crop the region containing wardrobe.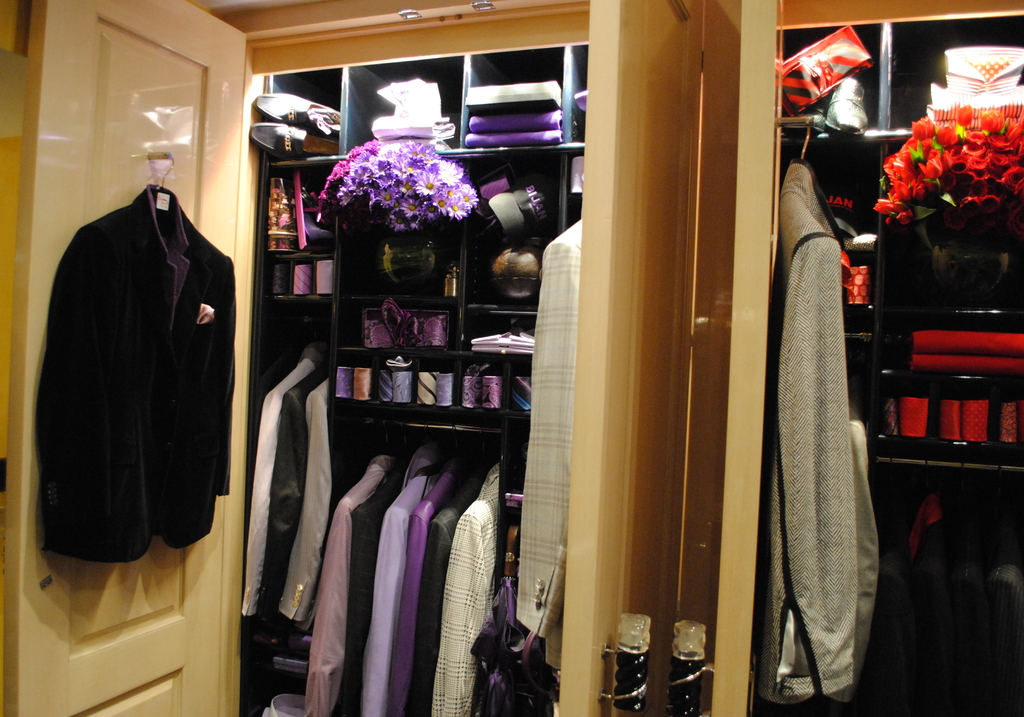
Crop region: <box>0,0,1023,716</box>.
